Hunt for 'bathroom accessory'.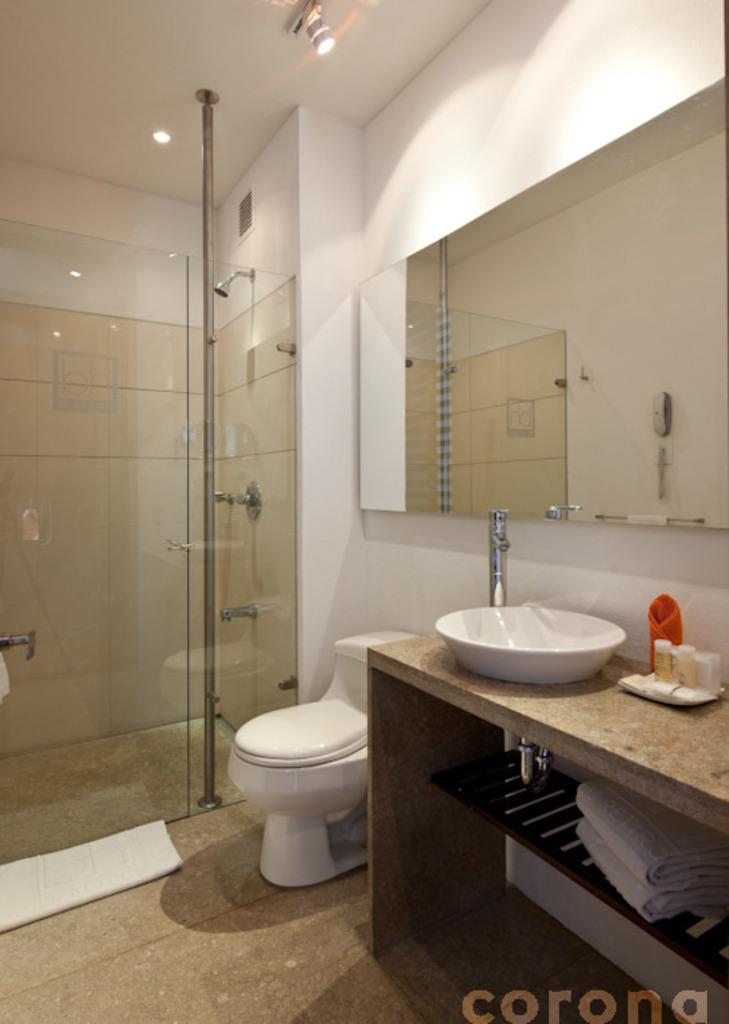
Hunted down at box=[214, 492, 234, 509].
